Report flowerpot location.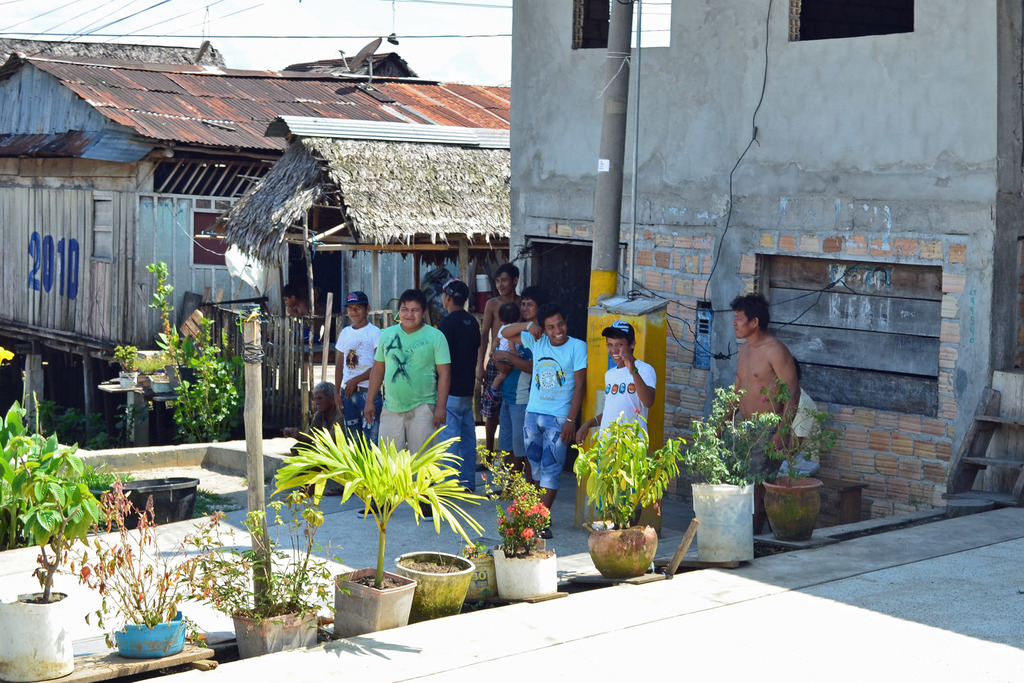
Report: box(332, 567, 417, 641).
